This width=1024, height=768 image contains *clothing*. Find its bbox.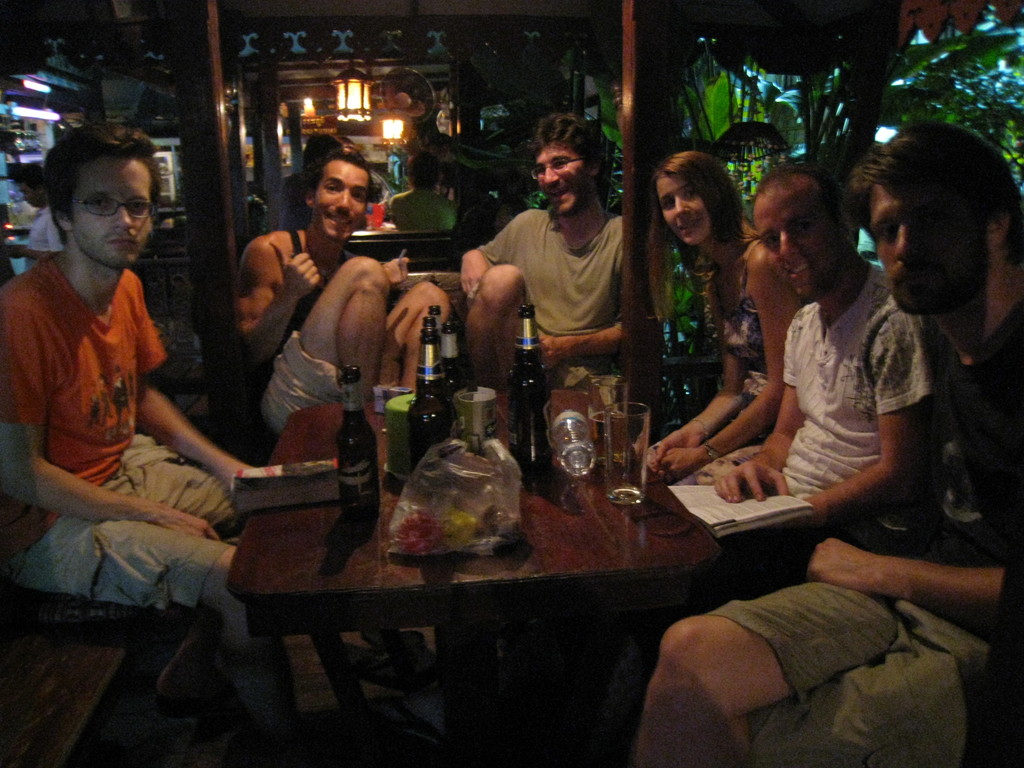
[772,262,945,502].
